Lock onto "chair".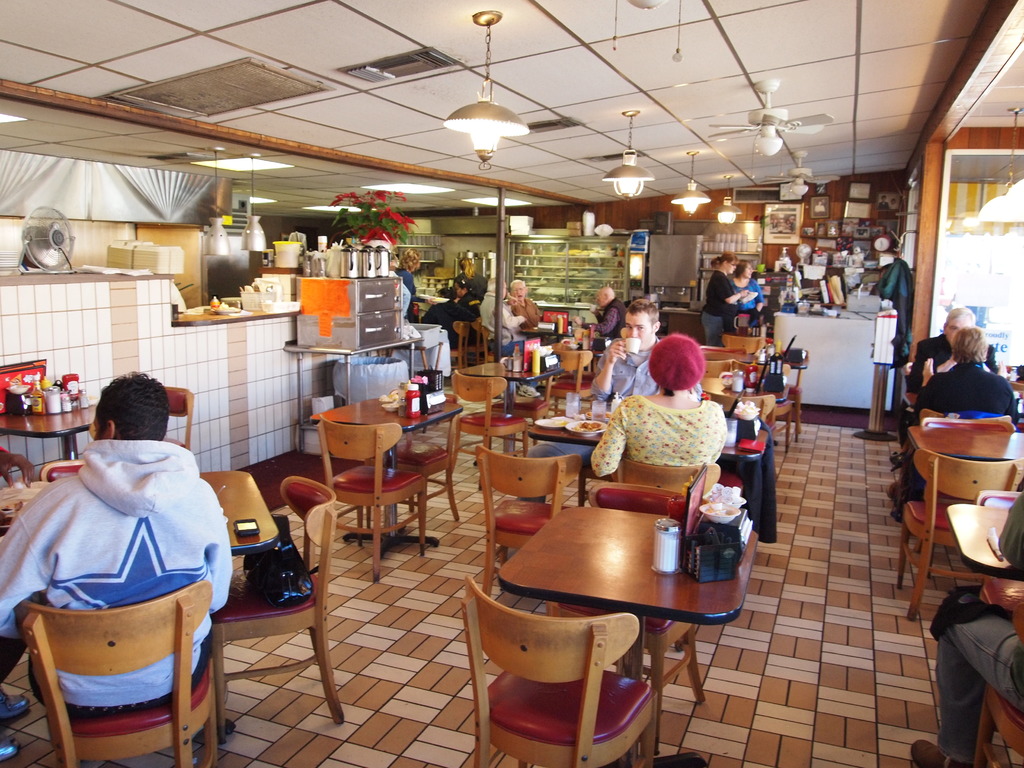
Locked: [975, 486, 1023, 615].
